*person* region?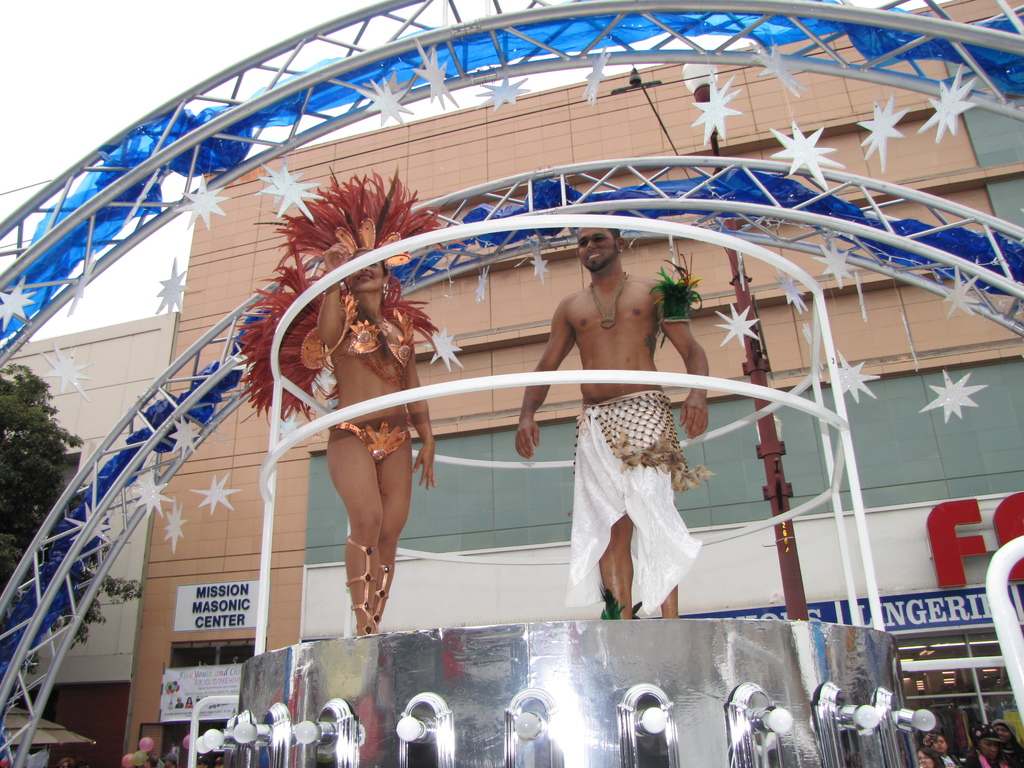
x1=515, y1=227, x2=711, y2=614
